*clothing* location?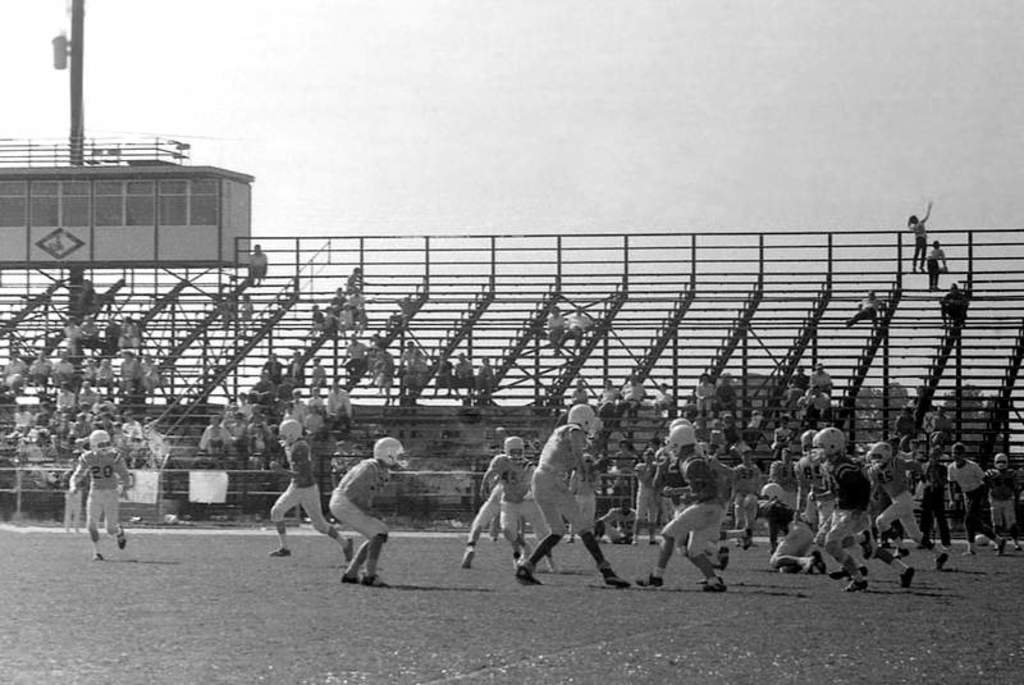
x1=292 y1=398 x2=307 y2=423
